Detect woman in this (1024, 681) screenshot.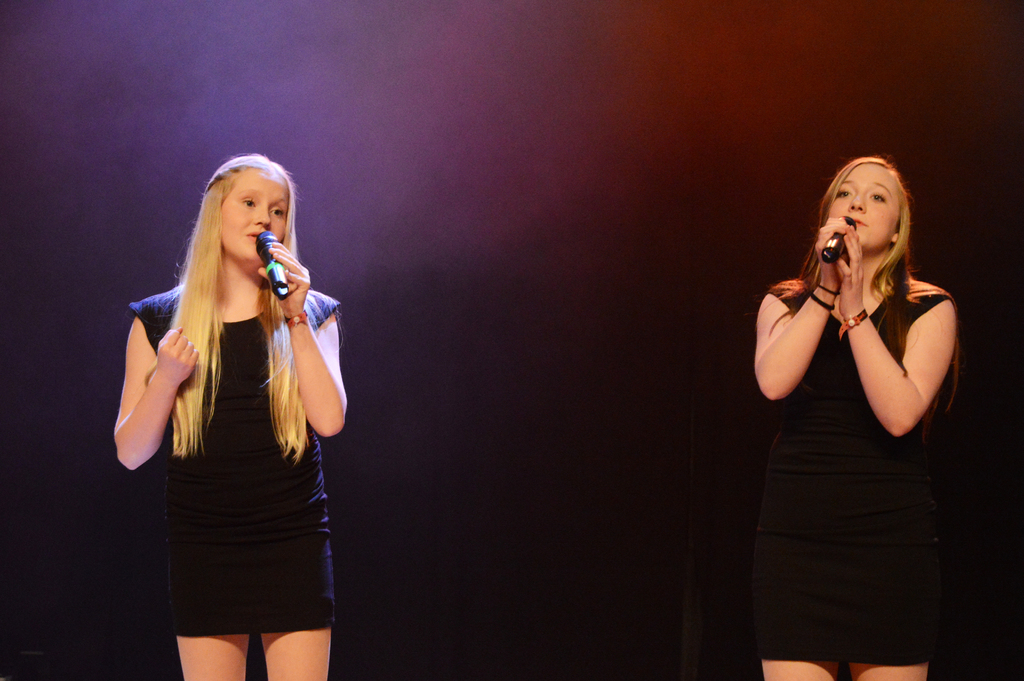
Detection: bbox=(114, 156, 359, 680).
